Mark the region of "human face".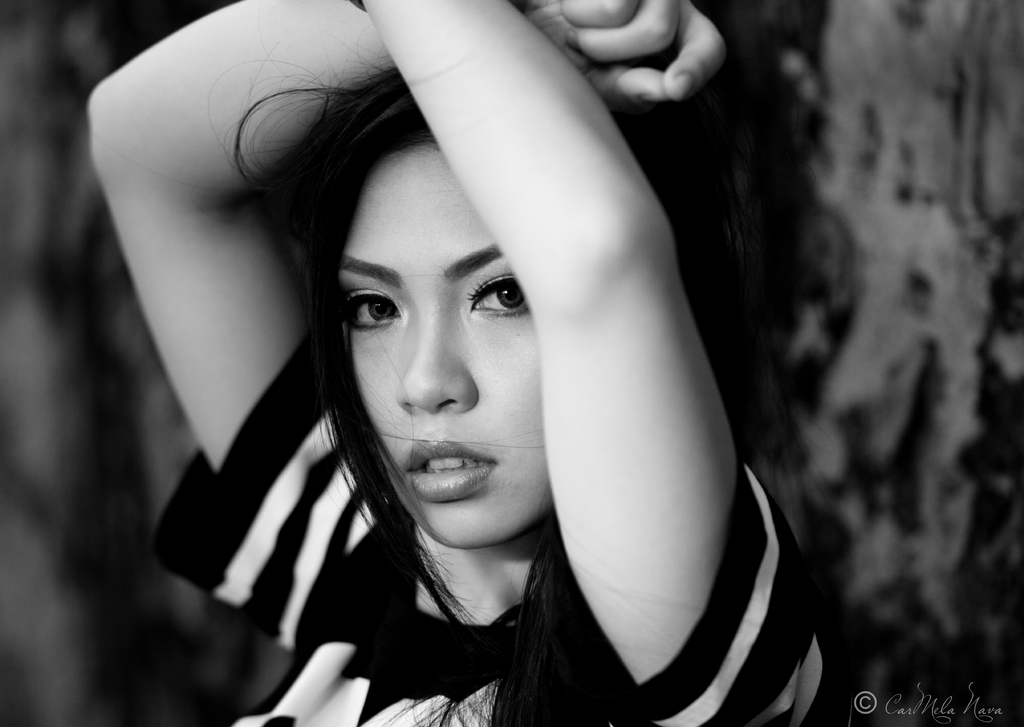
Region: (x1=339, y1=143, x2=556, y2=549).
